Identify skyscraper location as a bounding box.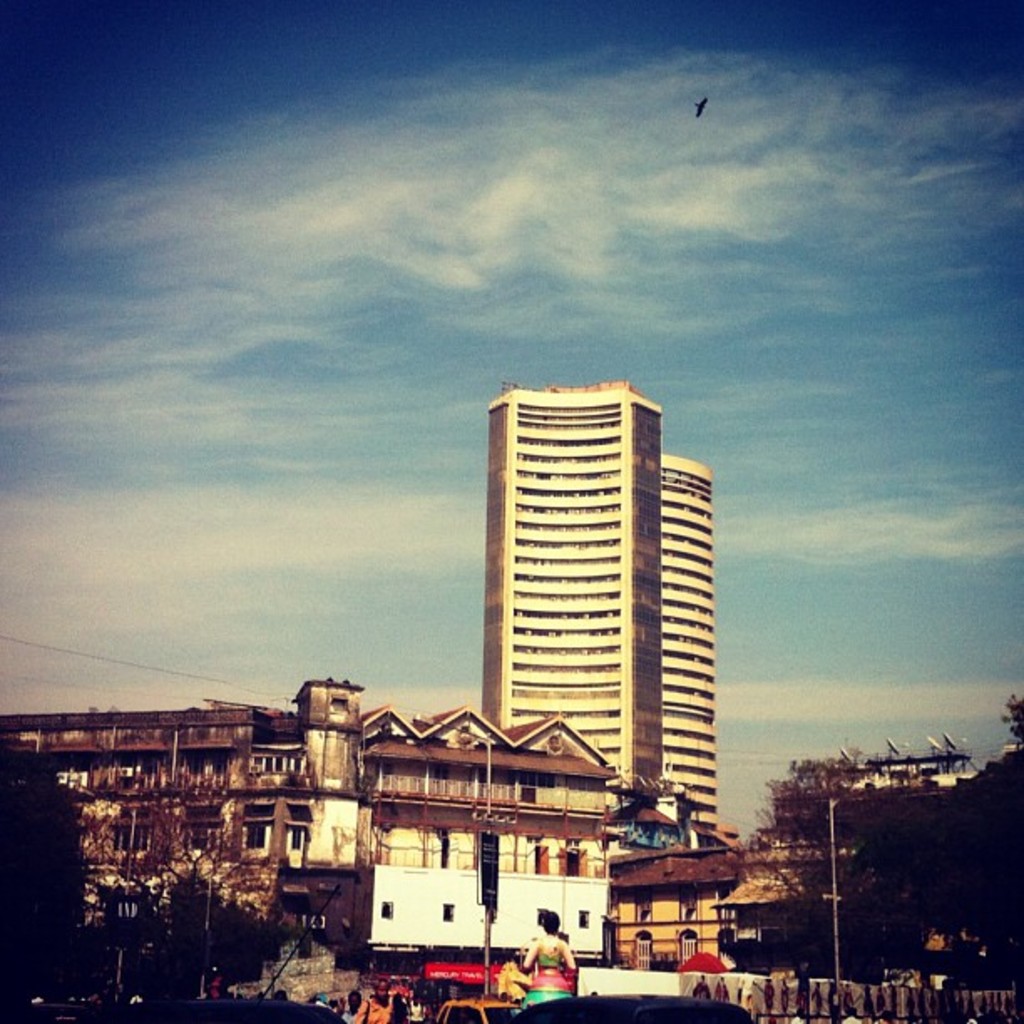
locate(653, 445, 711, 832).
